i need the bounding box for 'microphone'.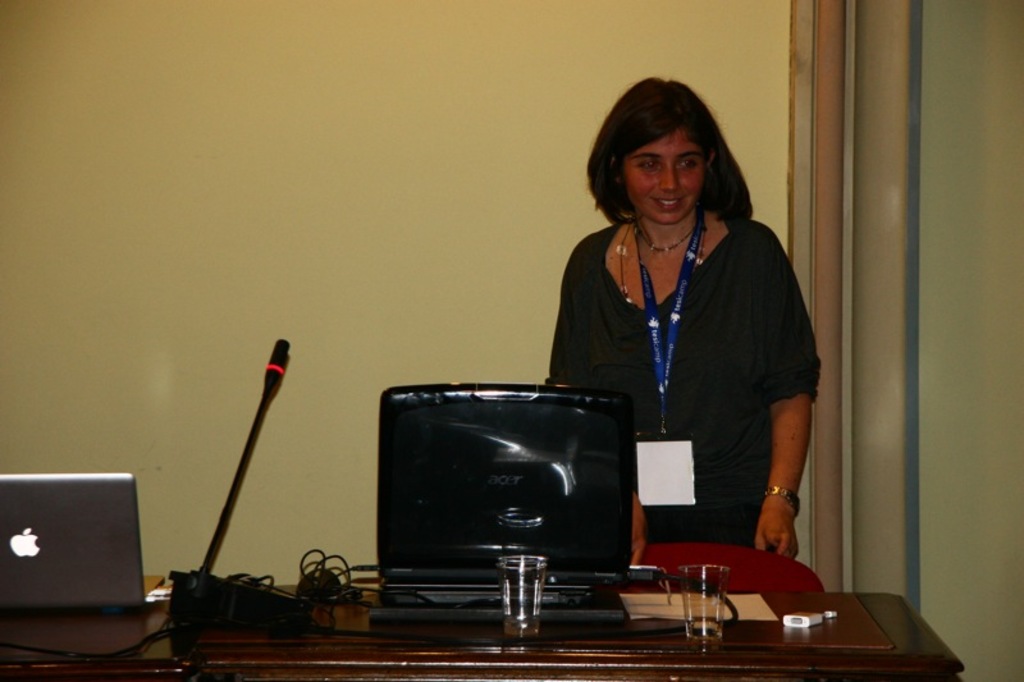
Here it is: rect(201, 335, 291, 572).
